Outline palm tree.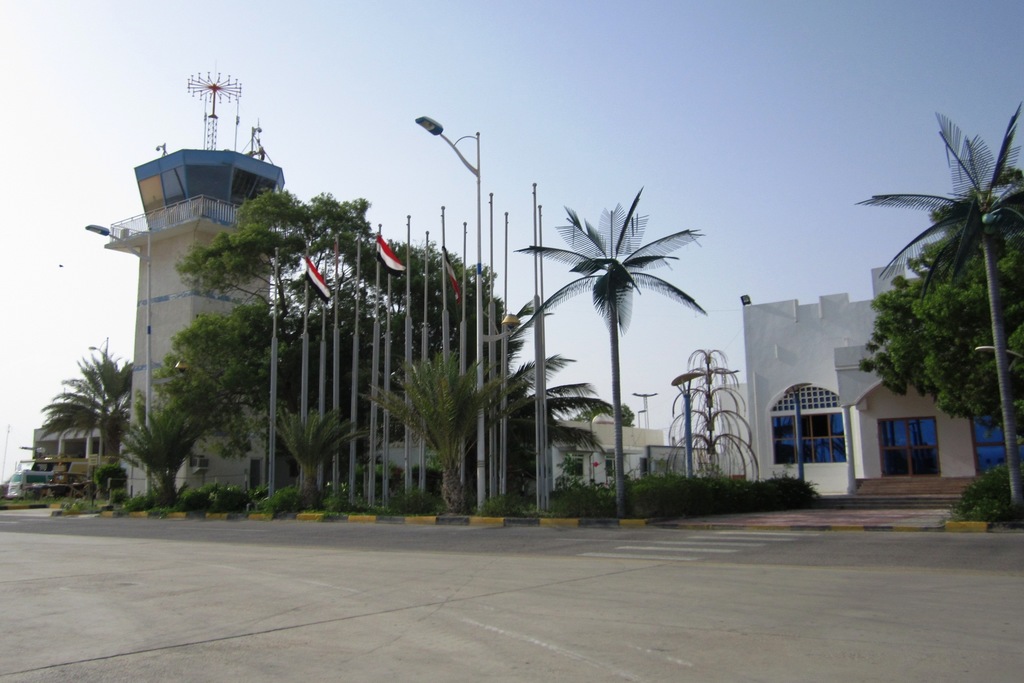
Outline: 865/114/1023/500.
